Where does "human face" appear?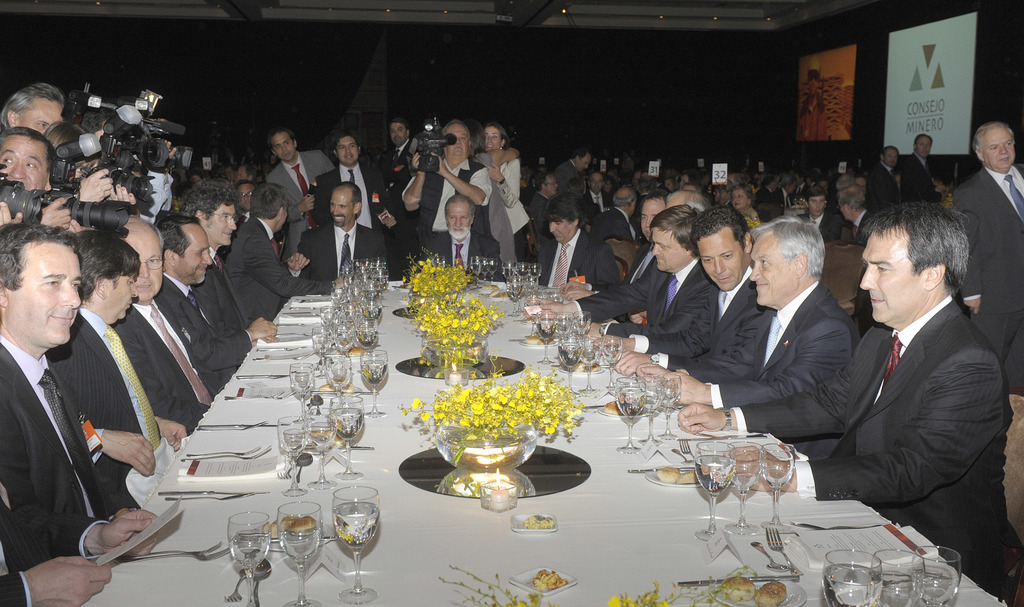
Appears at [445, 201, 470, 234].
